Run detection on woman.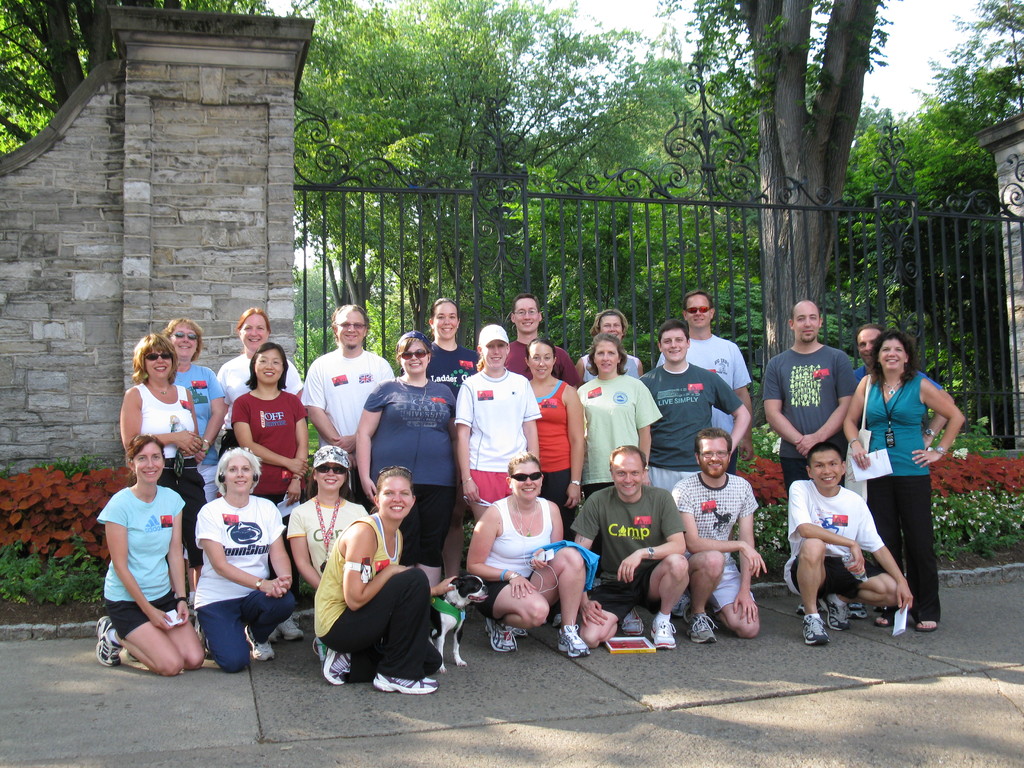
Result: region(228, 343, 305, 639).
